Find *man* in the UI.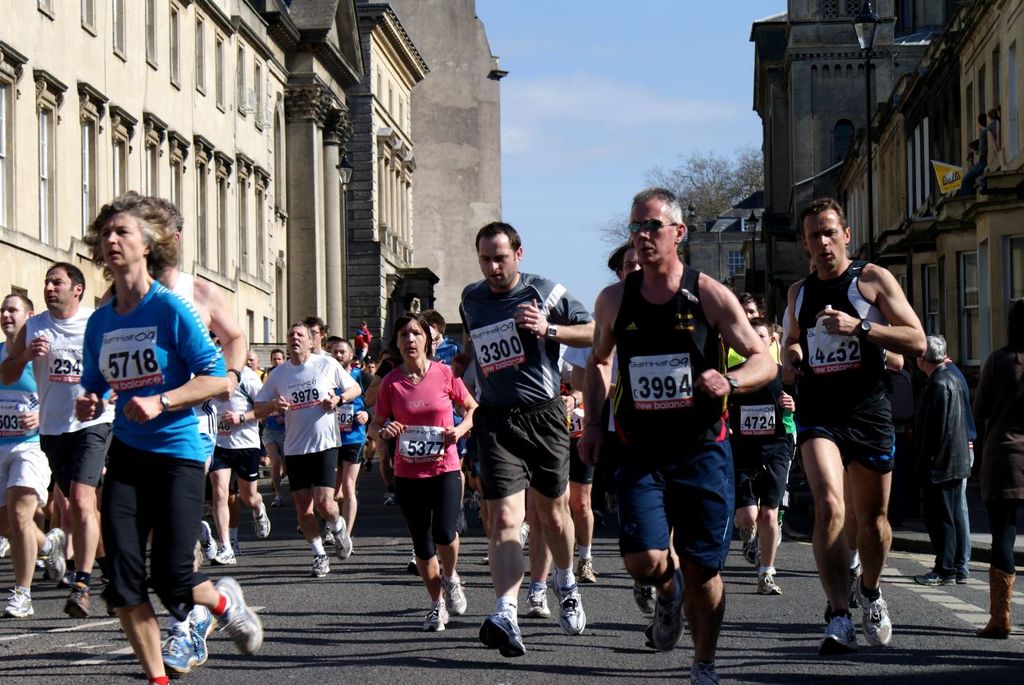
UI element at 582,190,777,684.
